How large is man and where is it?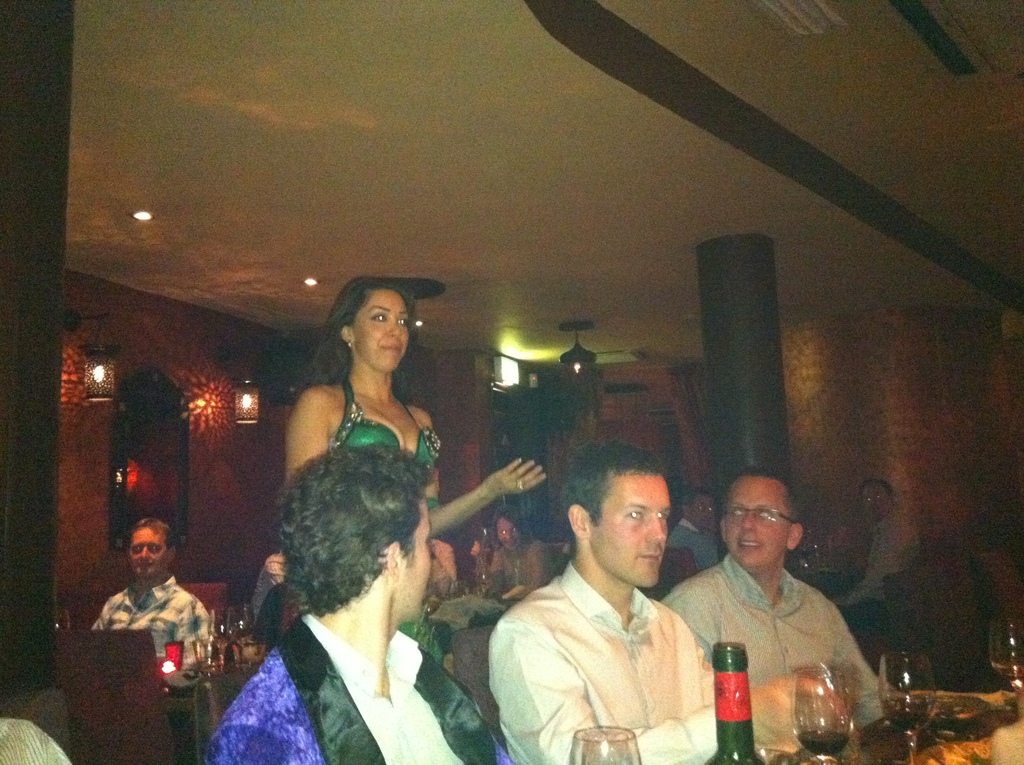
Bounding box: locate(665, 489, 727, 568).
